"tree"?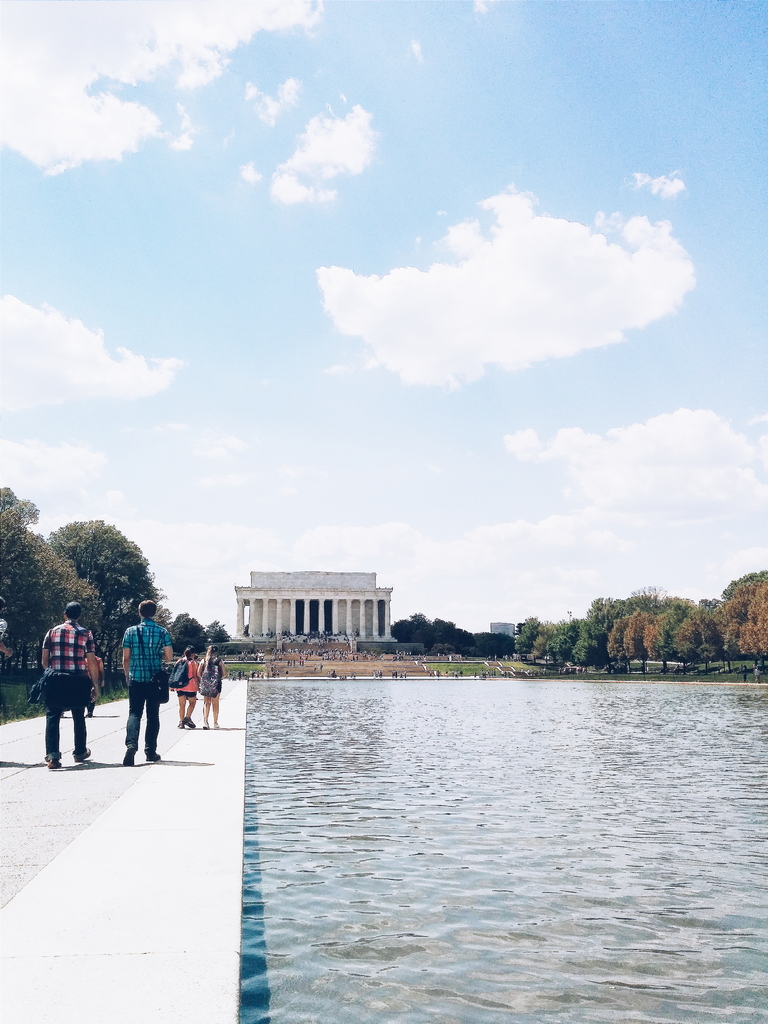
{"x1": 527, "y1": 591, "x2": 767, "y2": 682}
